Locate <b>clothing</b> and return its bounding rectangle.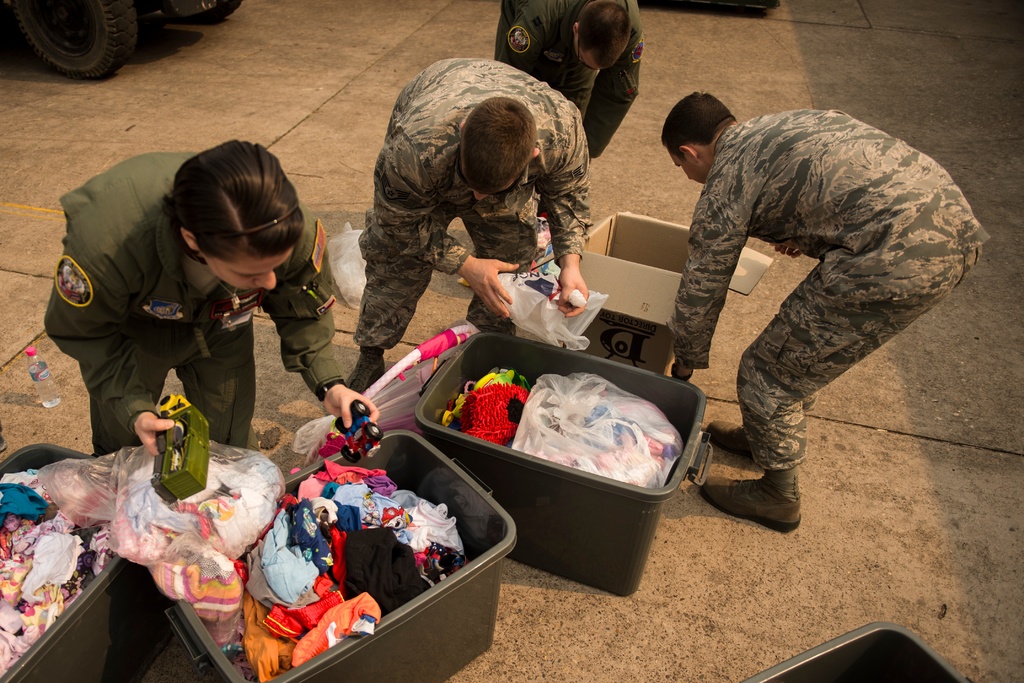
bbox(350, 52, 595, 382).
